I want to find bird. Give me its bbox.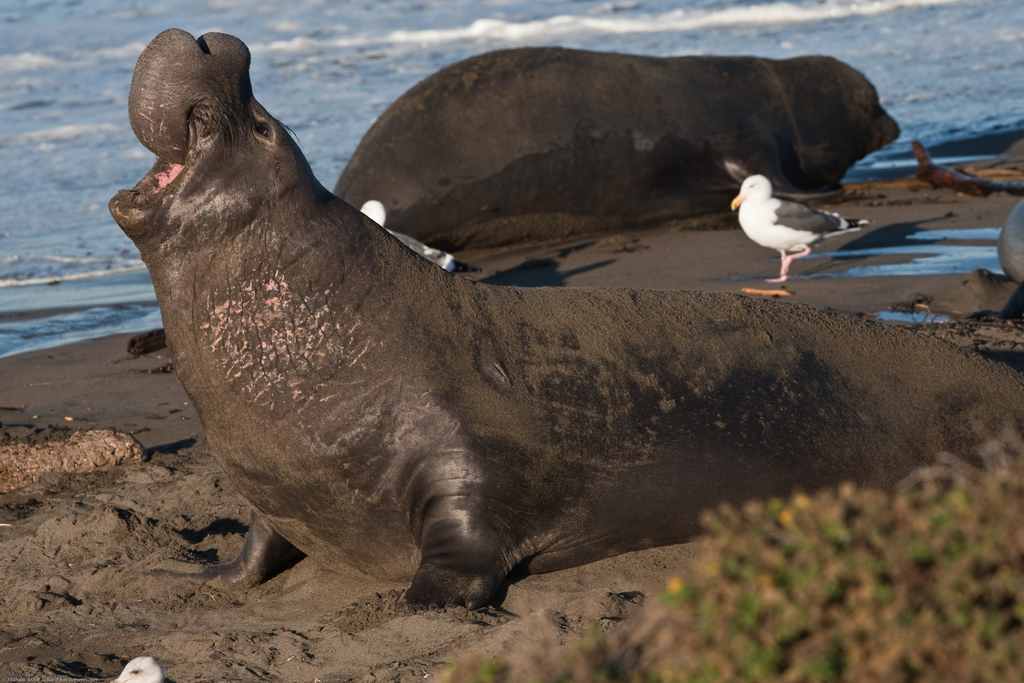
(x1=360, y1=197, x2=475, y2=268).
